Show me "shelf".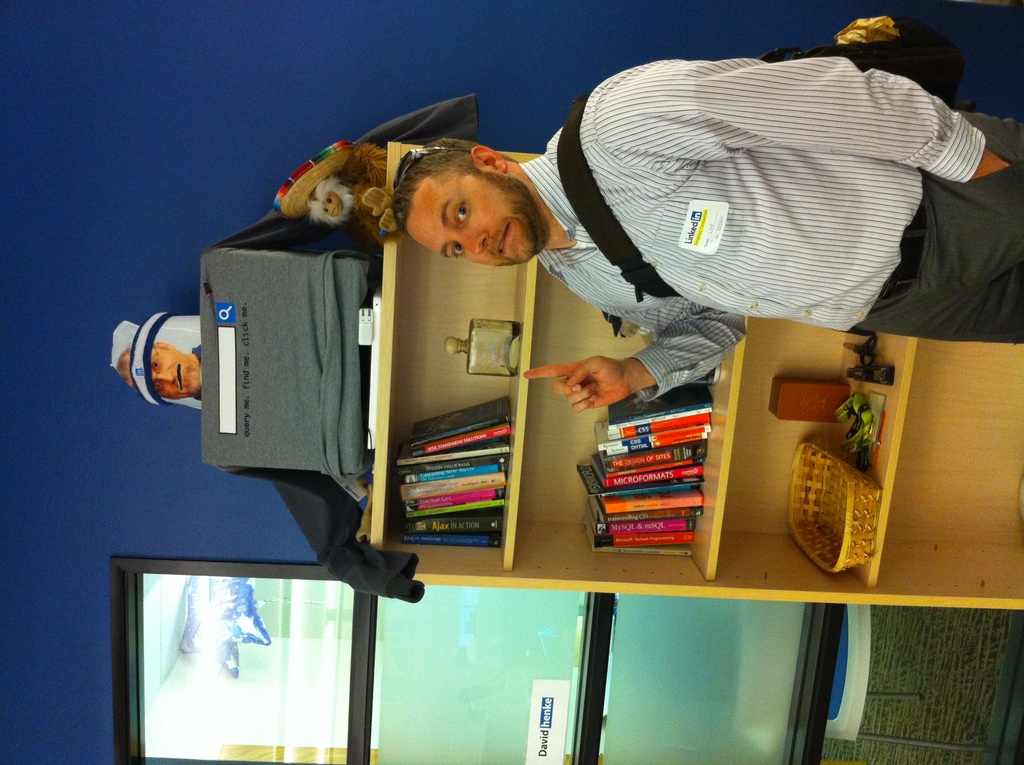
"shelf" is here: <bbox>370, 139, 1023, 609</bbox>.
